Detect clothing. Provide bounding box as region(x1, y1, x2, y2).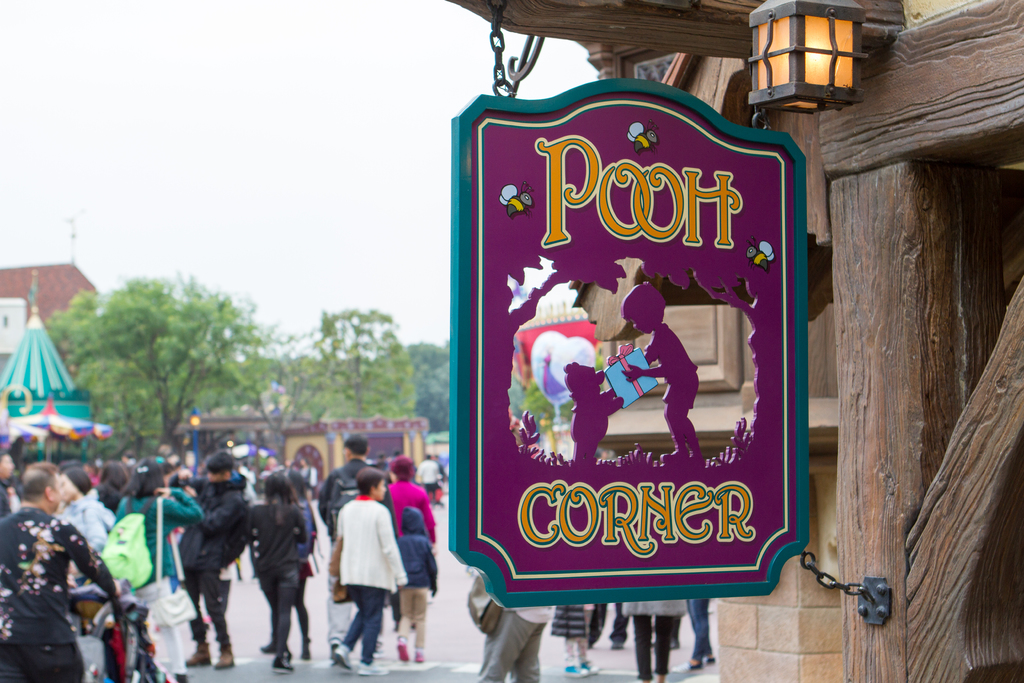
region(387, 479, 436, 625).
